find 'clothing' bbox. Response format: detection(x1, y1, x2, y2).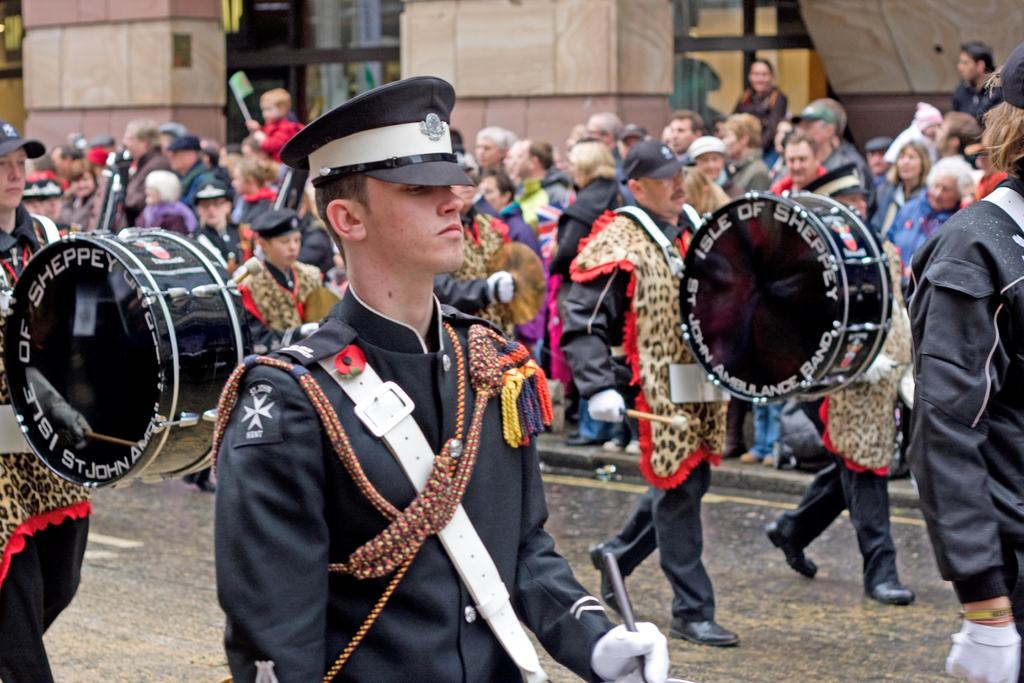
detection(780, 236, 913, 588).
